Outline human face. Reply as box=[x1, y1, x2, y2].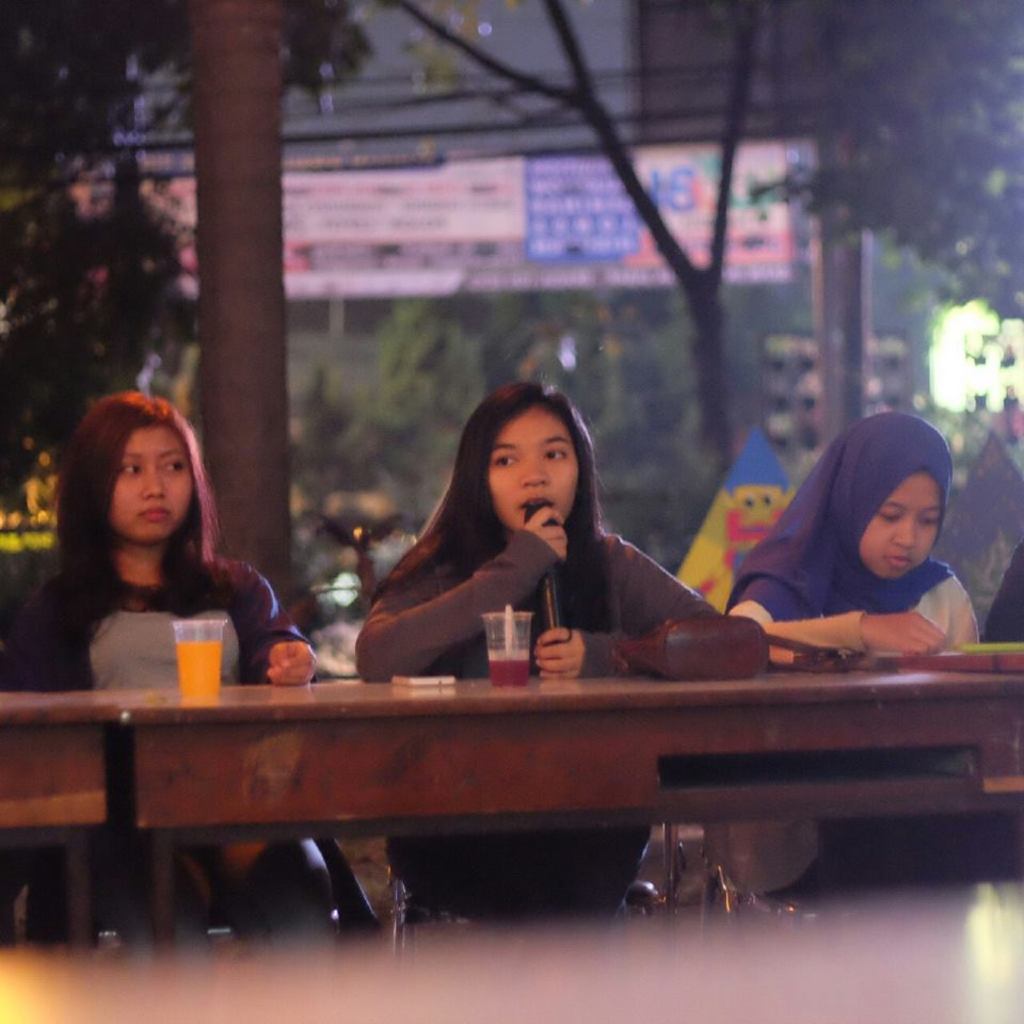
box=[850, 467, 939, 583].
